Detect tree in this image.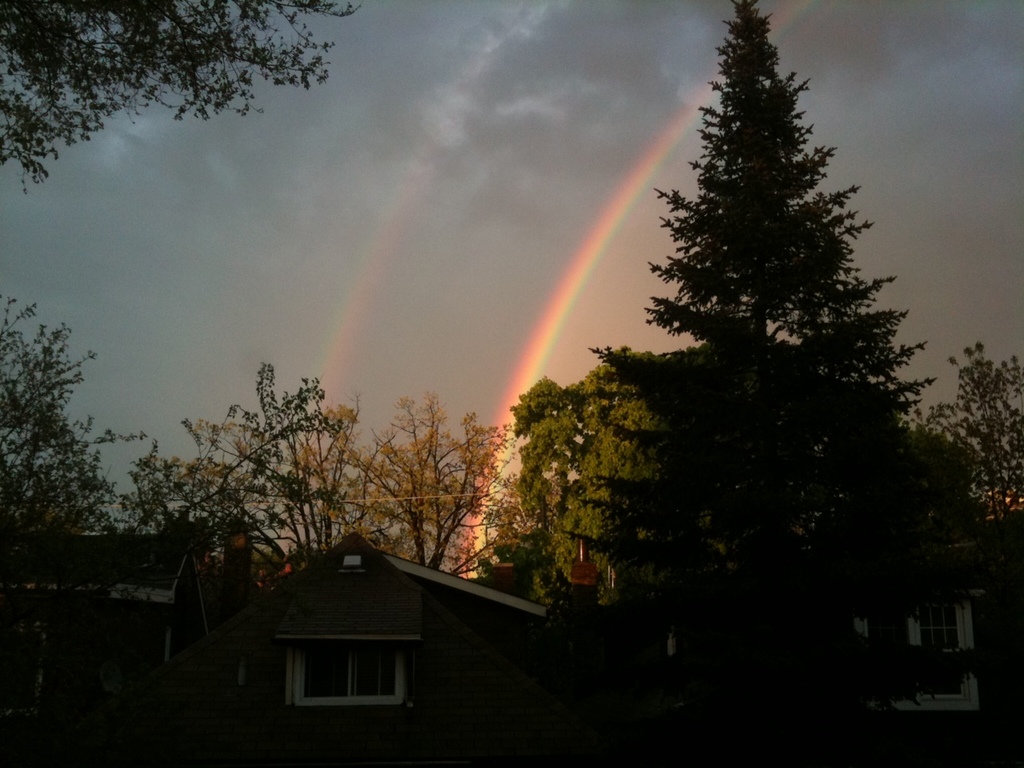
Detection: crop(114, 366, 340, 600).
